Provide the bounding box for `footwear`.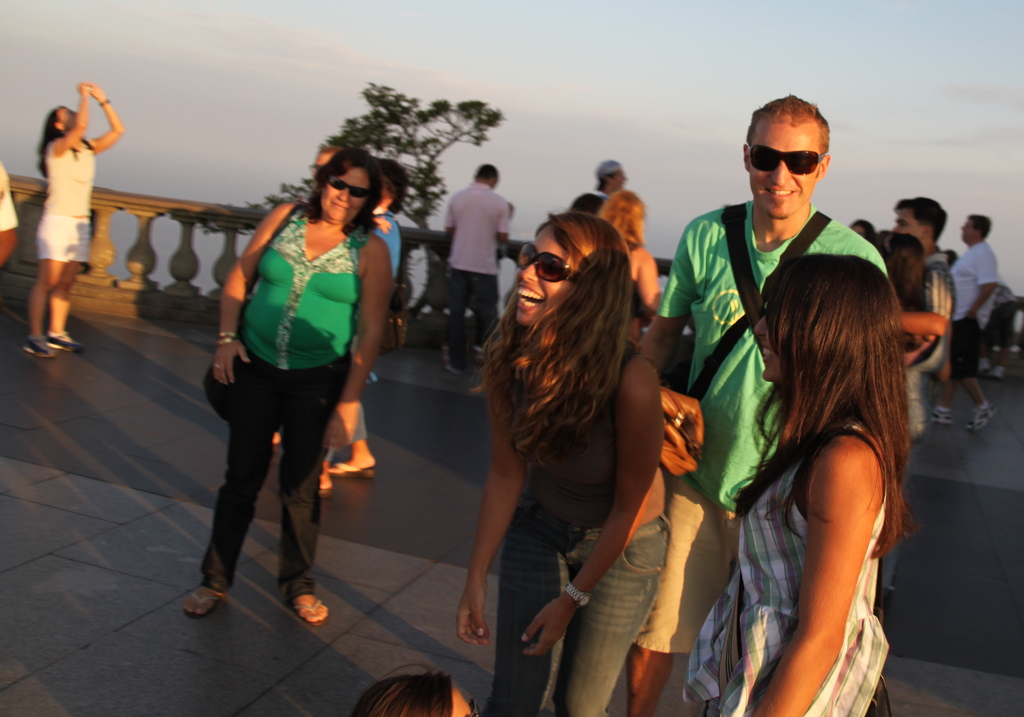
<region>438, 341, 465, 373</region>.
